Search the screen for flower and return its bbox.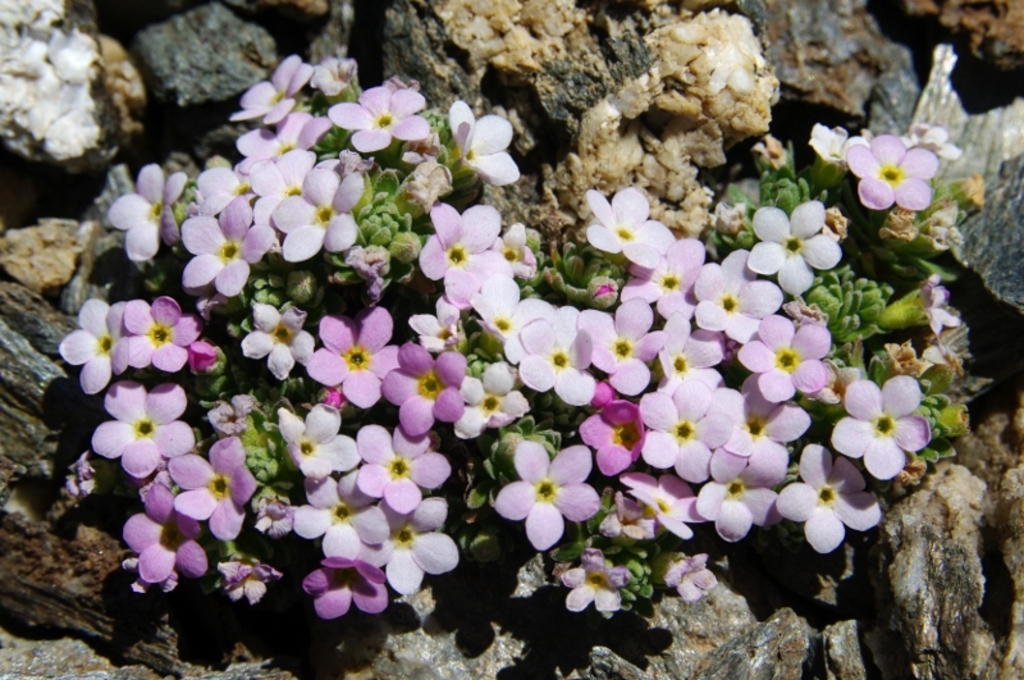
Found: box(640, 383, 735, 489).
